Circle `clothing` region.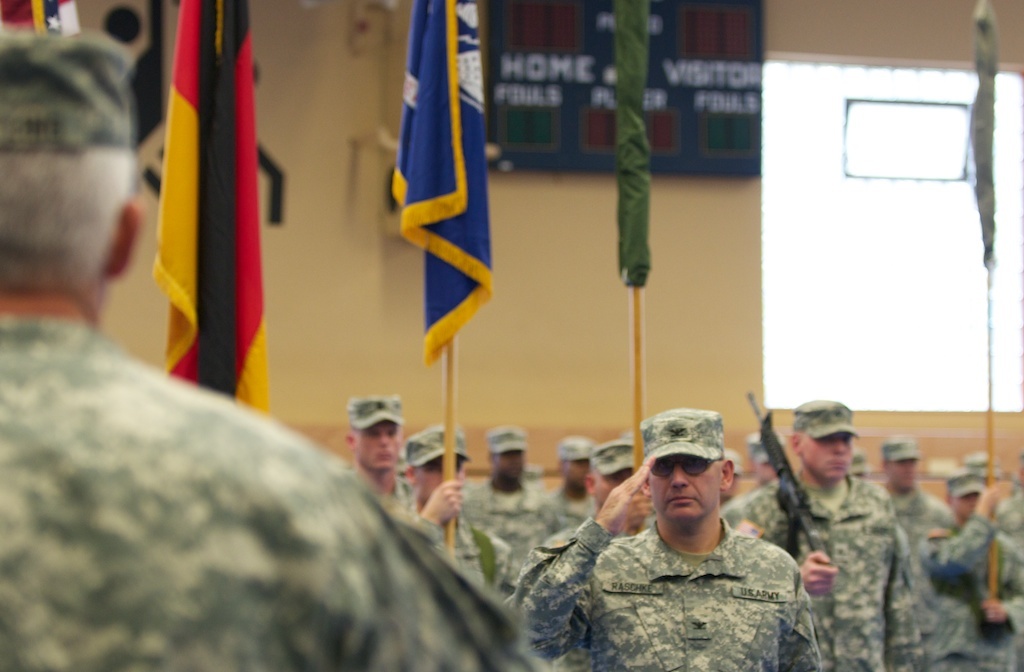
Region: (542,493,828,668).
